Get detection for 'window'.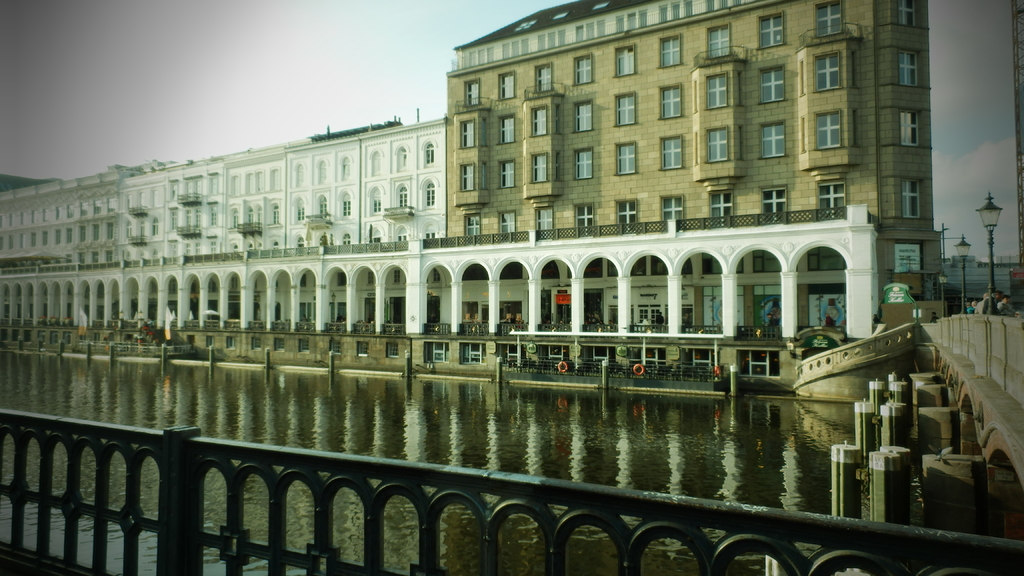
Detection: bbox=[815, 180, 846, 226].
